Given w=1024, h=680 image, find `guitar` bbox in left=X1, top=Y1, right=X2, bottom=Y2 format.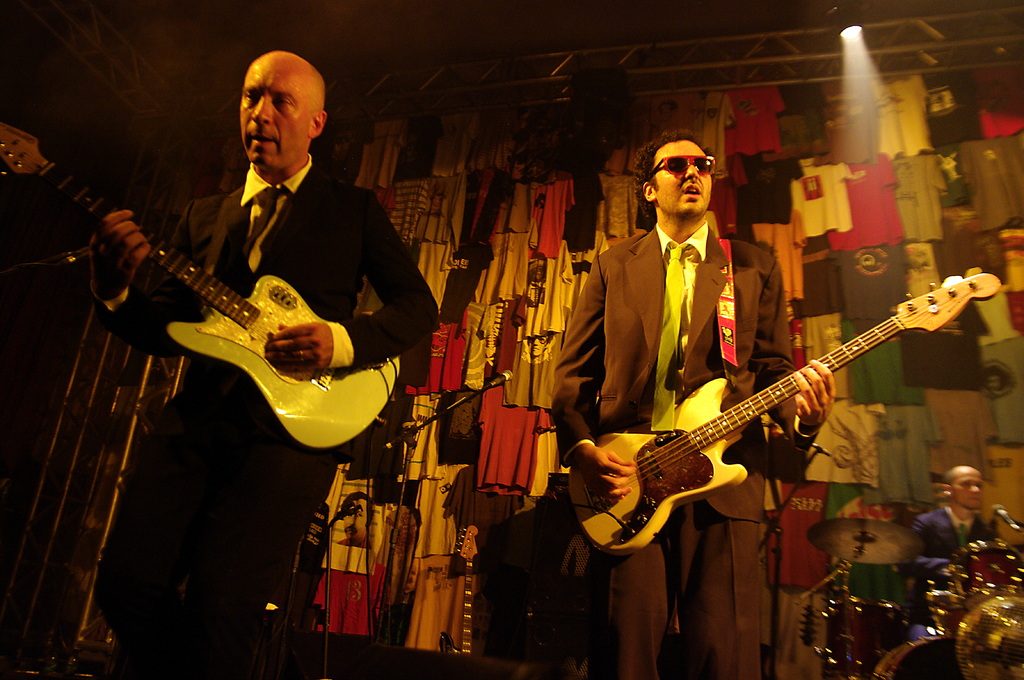
left=569, top=269, right=997, bottom=569.
